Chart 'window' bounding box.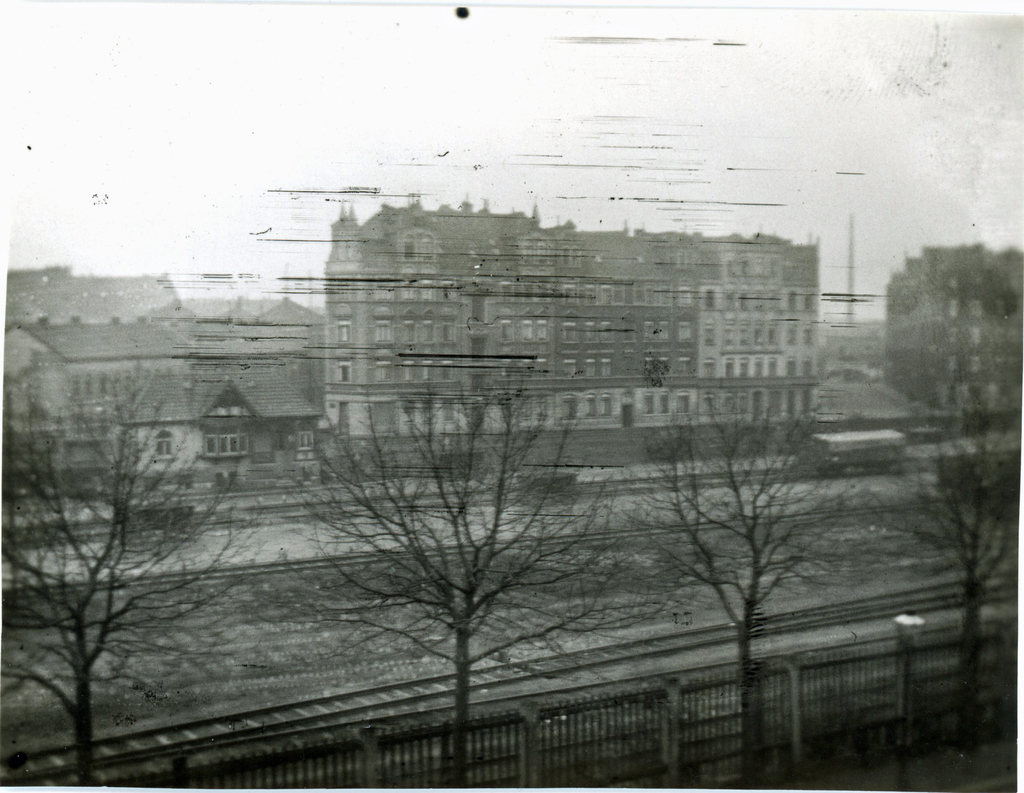
Charted: bbox=(445, 322, 452, 341).
